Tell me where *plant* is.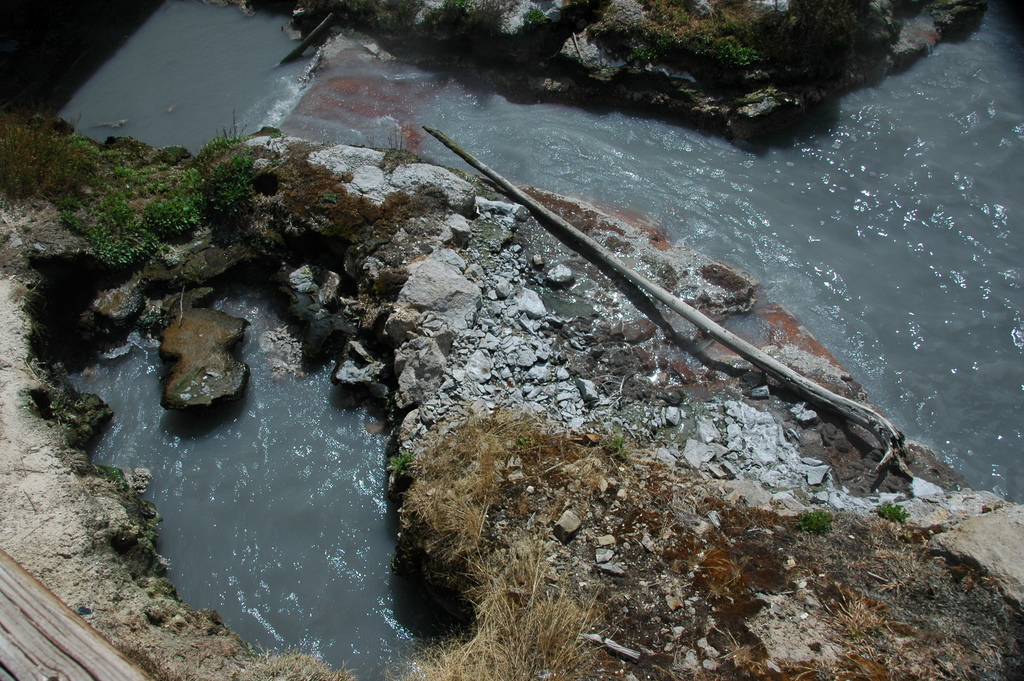
*plant* is at 788 503 834 533.
